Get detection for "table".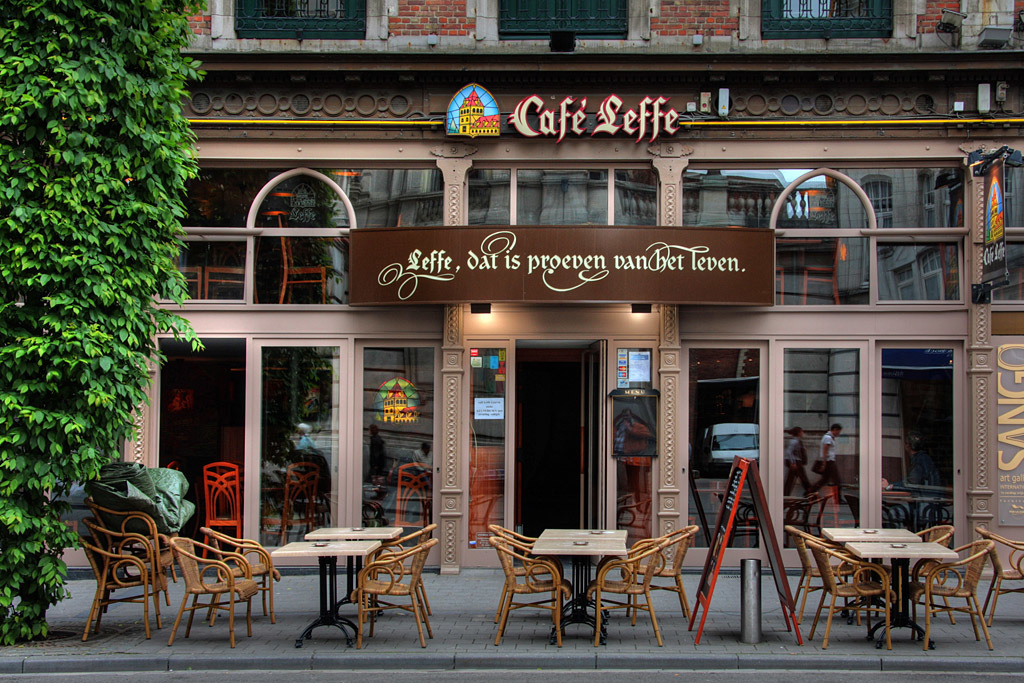
Detection: box=[799, 532, 998, 643].
